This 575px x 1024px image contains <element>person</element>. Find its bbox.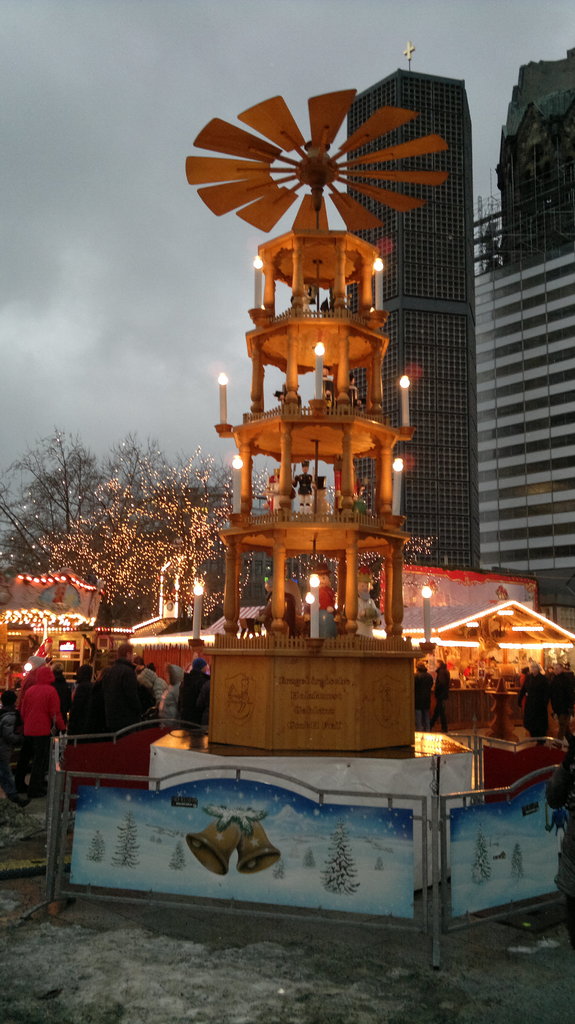
bbox(292, 459, 315, 520).
